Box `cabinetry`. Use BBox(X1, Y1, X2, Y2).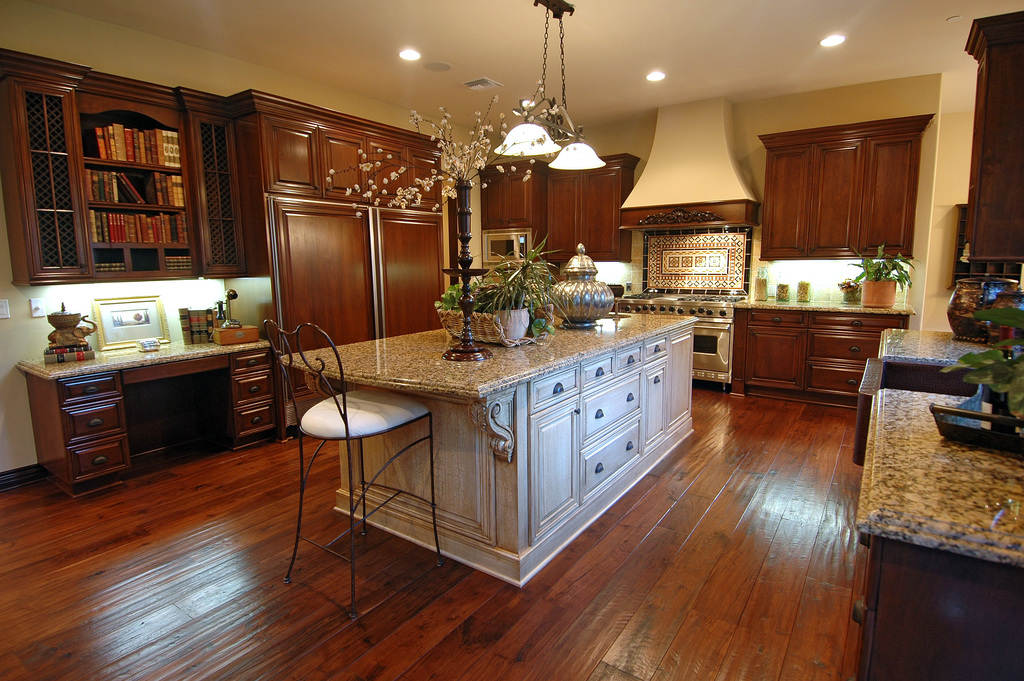
BBox(164, 243, 195, 281).
